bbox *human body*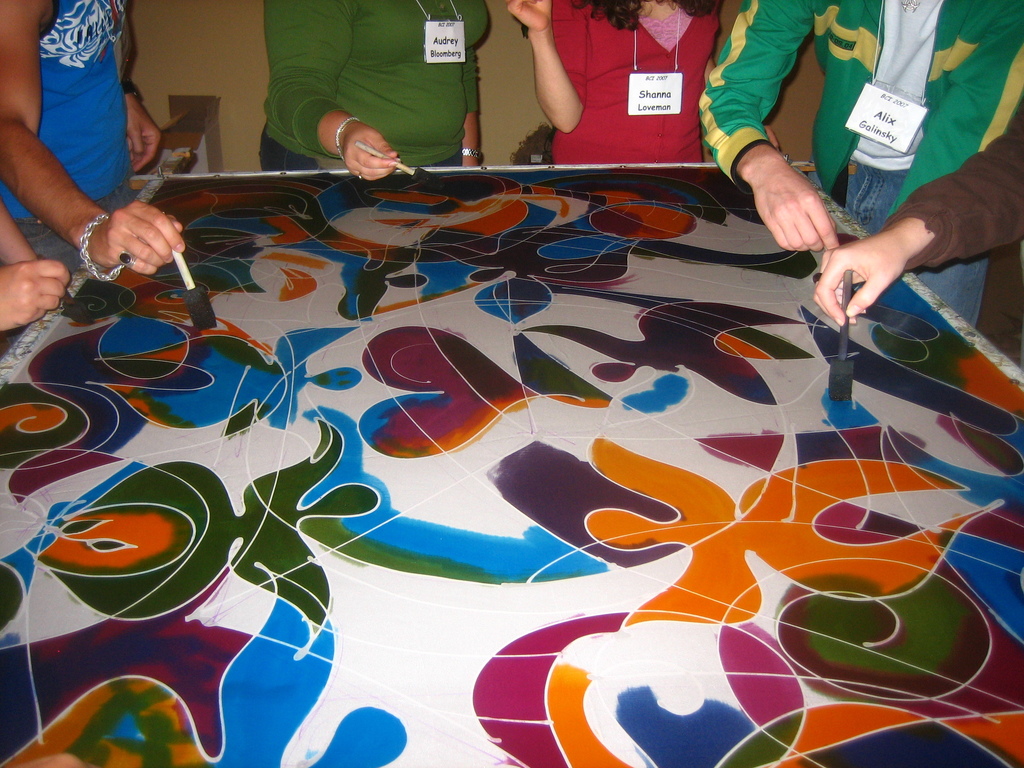
(left=698, top=0, right=1022, bottom=324)
